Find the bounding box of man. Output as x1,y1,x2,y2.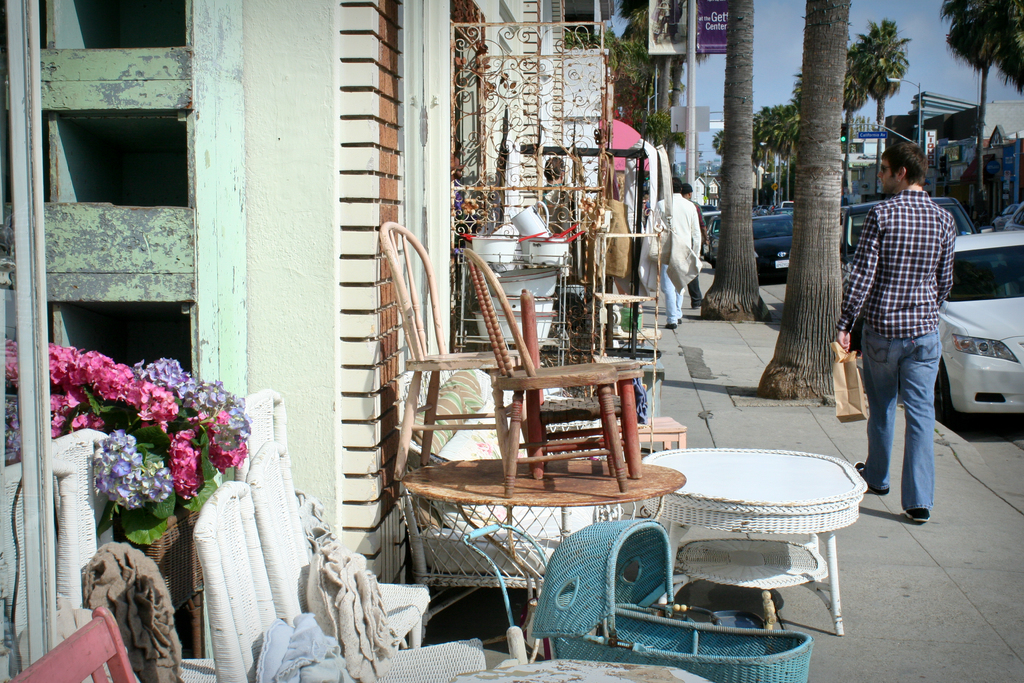
847,135,974,531.
